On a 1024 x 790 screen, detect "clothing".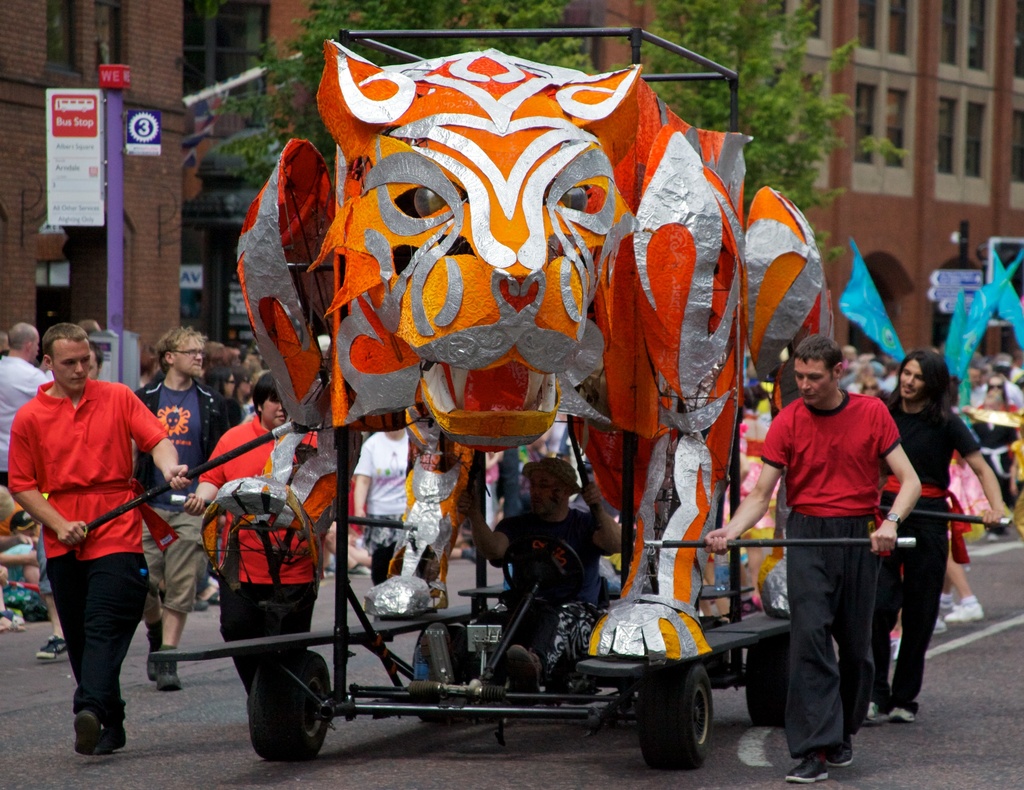
Rect(940, 449, 990, 571).
